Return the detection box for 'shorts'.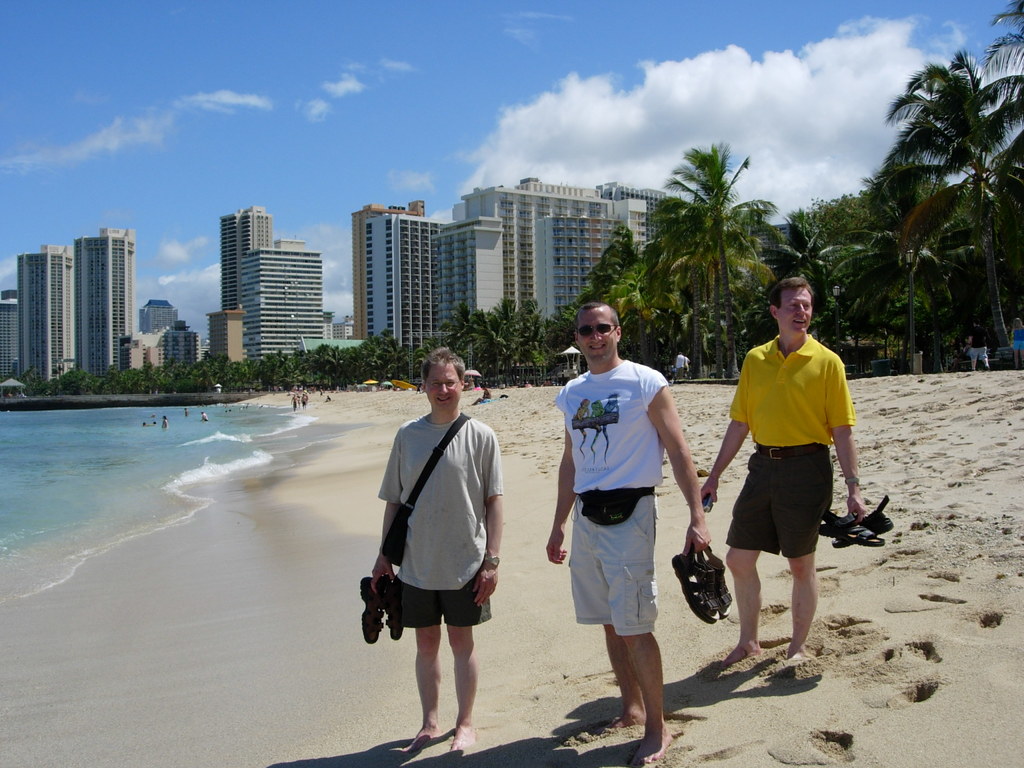
{"left": 385, "top": 574, "right": 492, "bottom": 627}.
